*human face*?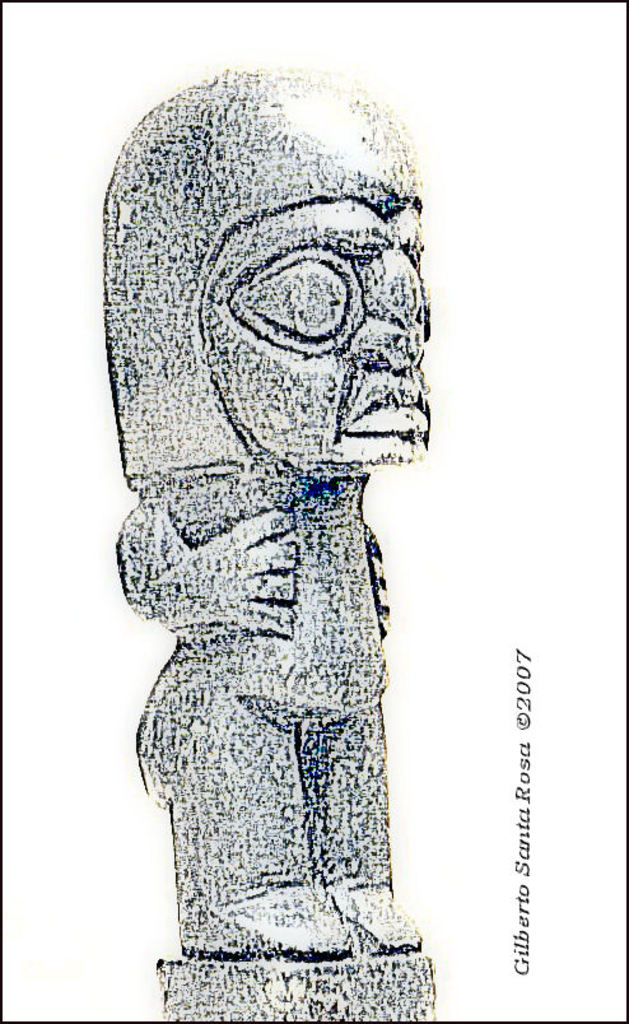
BBox(200, 218, 429, 457)
